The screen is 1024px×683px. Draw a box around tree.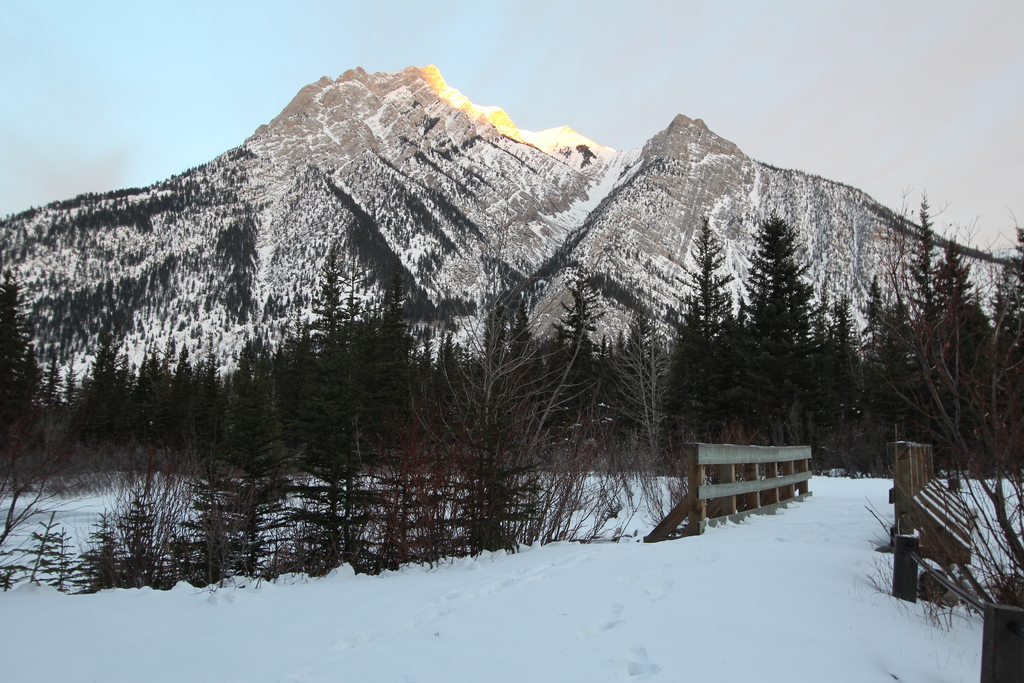
(x1=892, y1=202, x2=955, y2=419).
